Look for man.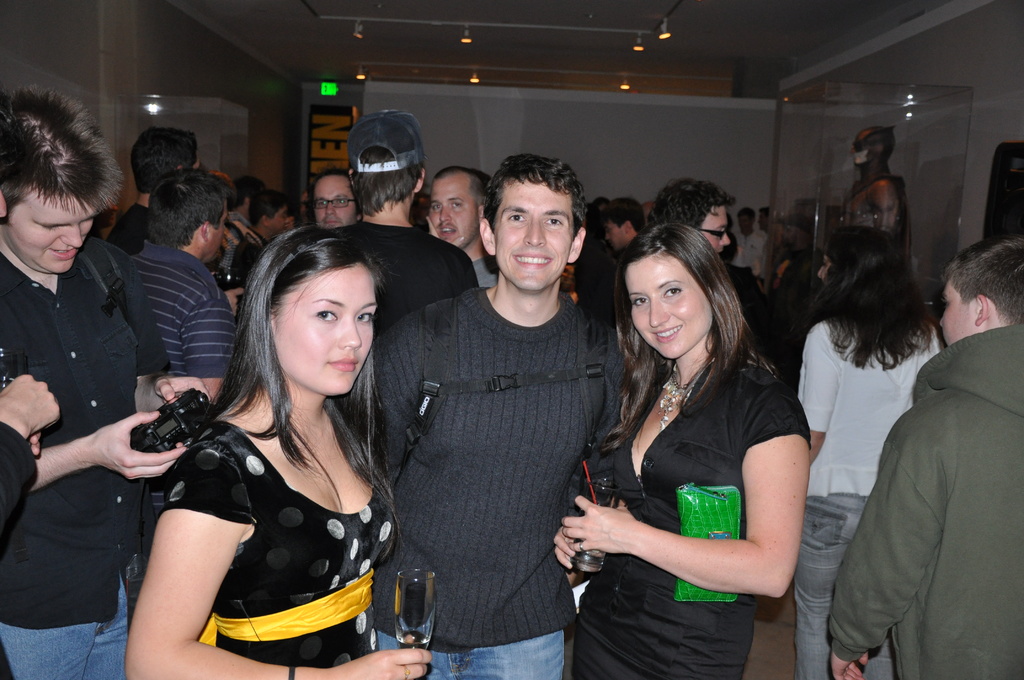
Found: [x1=309, y1=168, x2=358, y2=229].
